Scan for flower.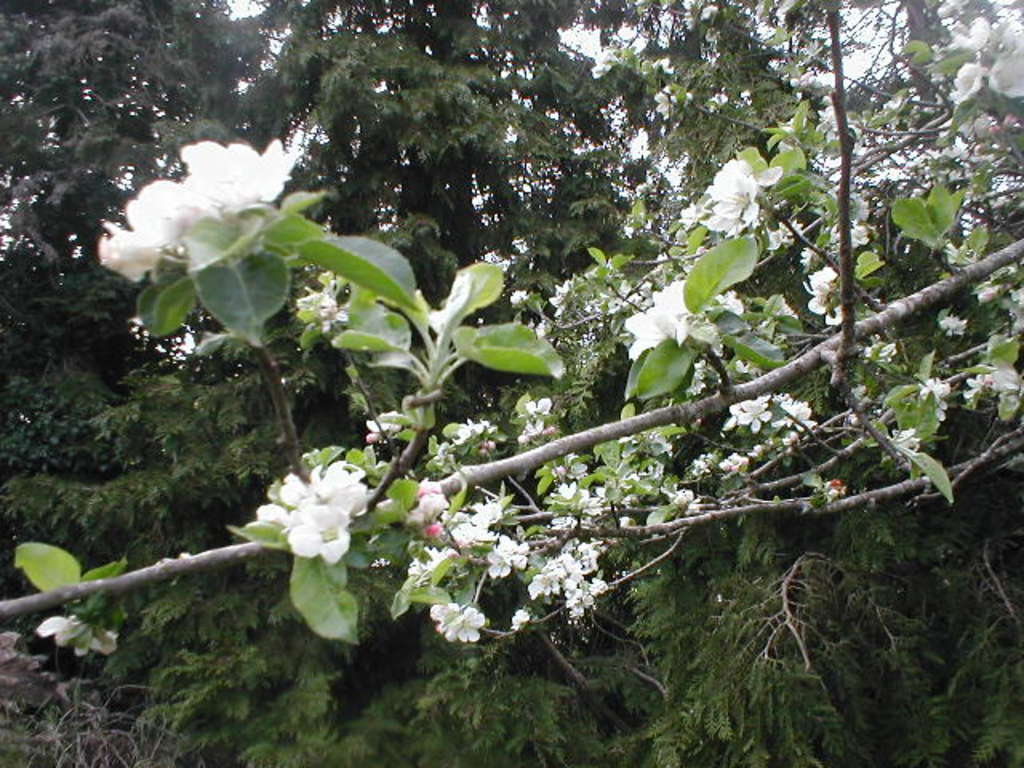
Scan result: [left=949, top=62, right=987, bottom=107].
